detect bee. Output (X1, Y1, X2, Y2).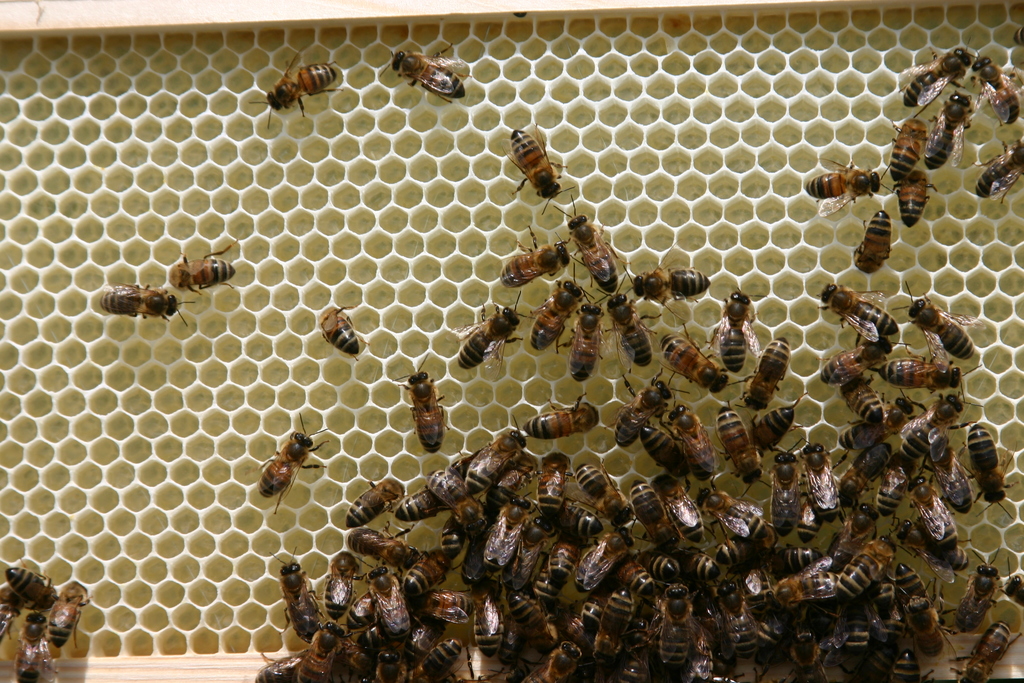
(157, 236, 258, 313).
